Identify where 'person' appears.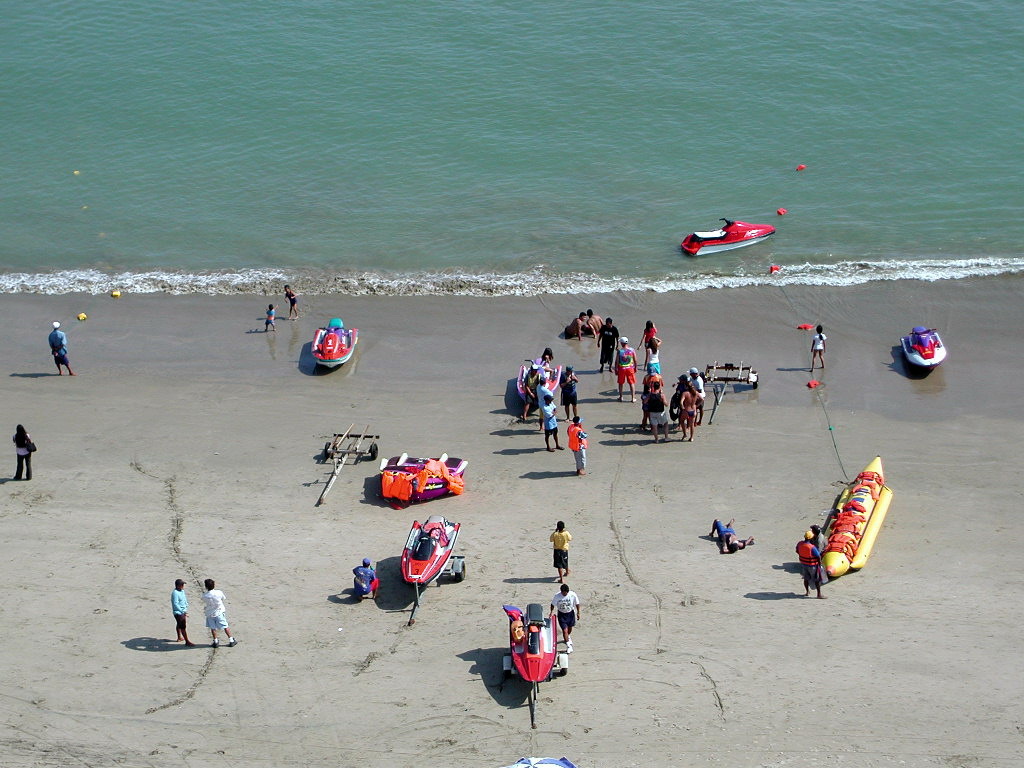
Appears at x1=355, y1=558, x2=378, y2=594.
